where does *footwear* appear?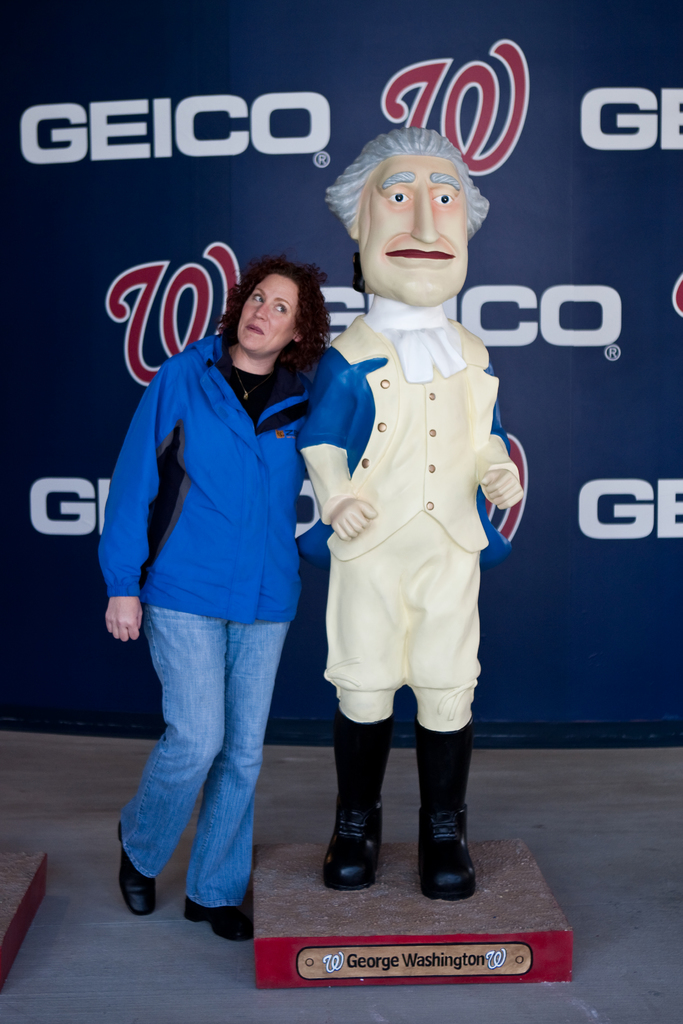
Appears at {"x1": 115, "y1": 822, "x2": 167, "y2": 919}.
